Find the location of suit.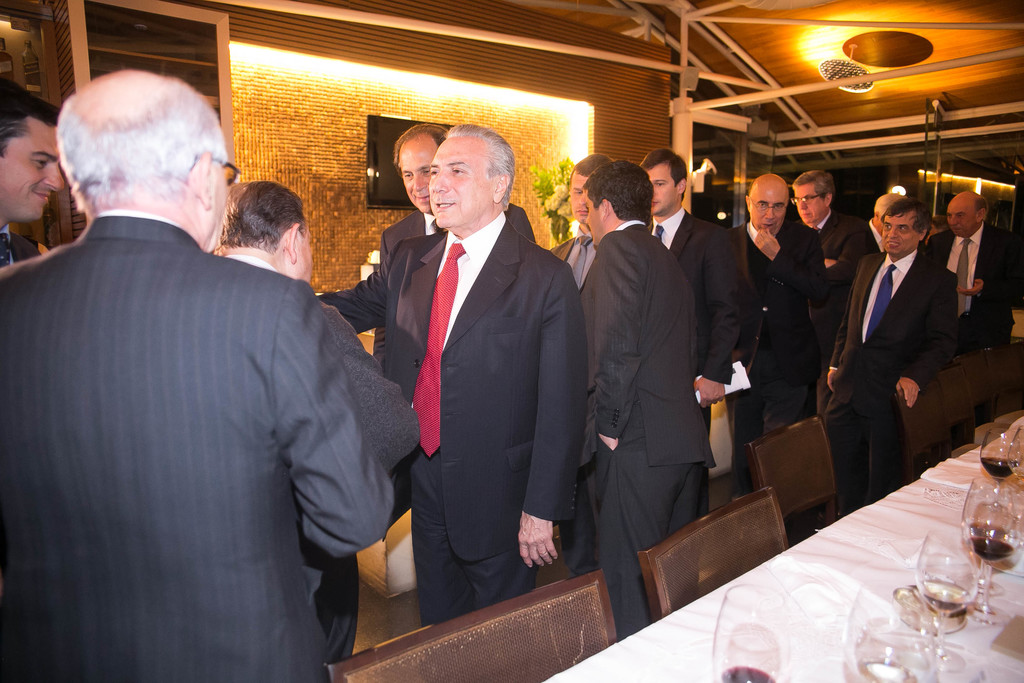
Location: region(0, 211, 396, 682).
